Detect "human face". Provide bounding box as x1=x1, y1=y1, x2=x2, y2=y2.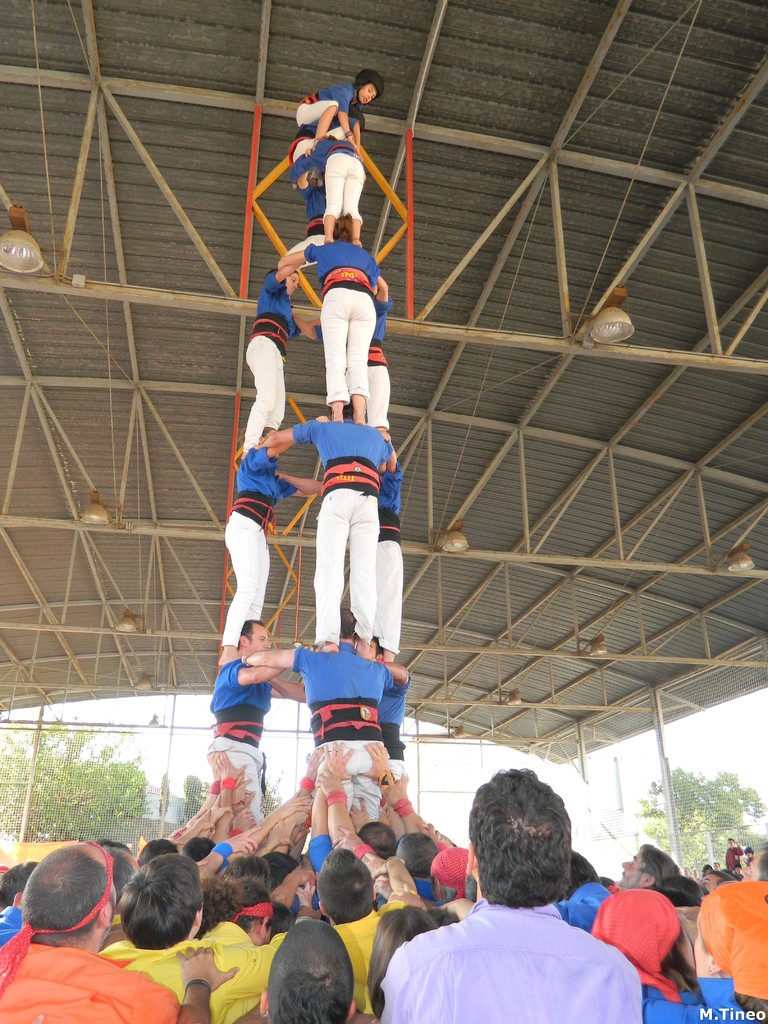
x1=712, y1=862, x2=719, y2=869.
